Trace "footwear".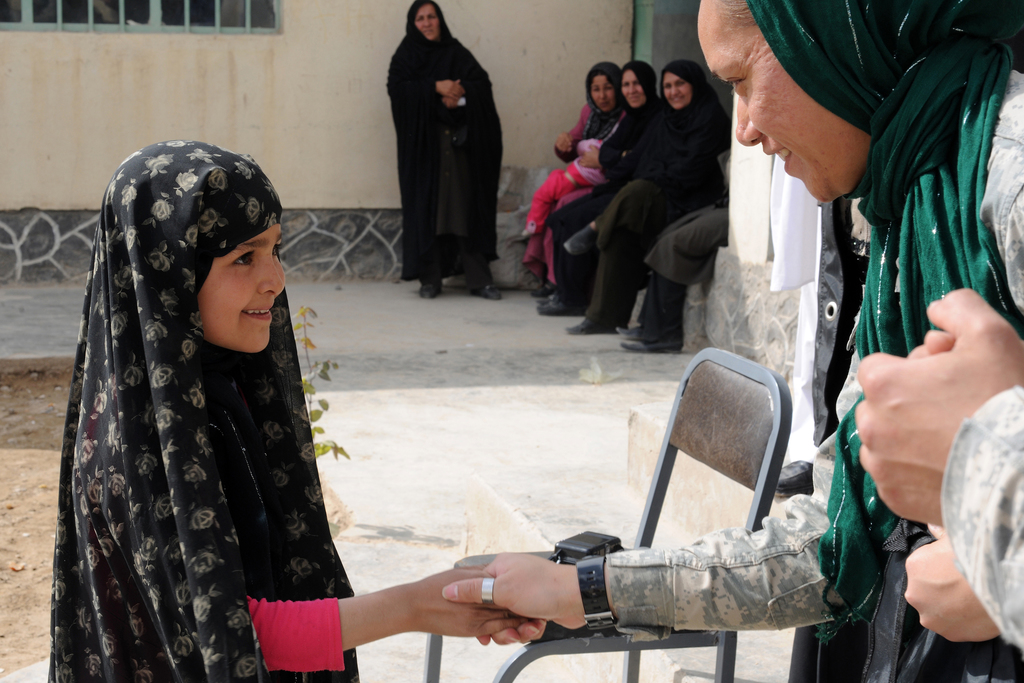
Traced to bbox=[568, 318, 613, 334].
